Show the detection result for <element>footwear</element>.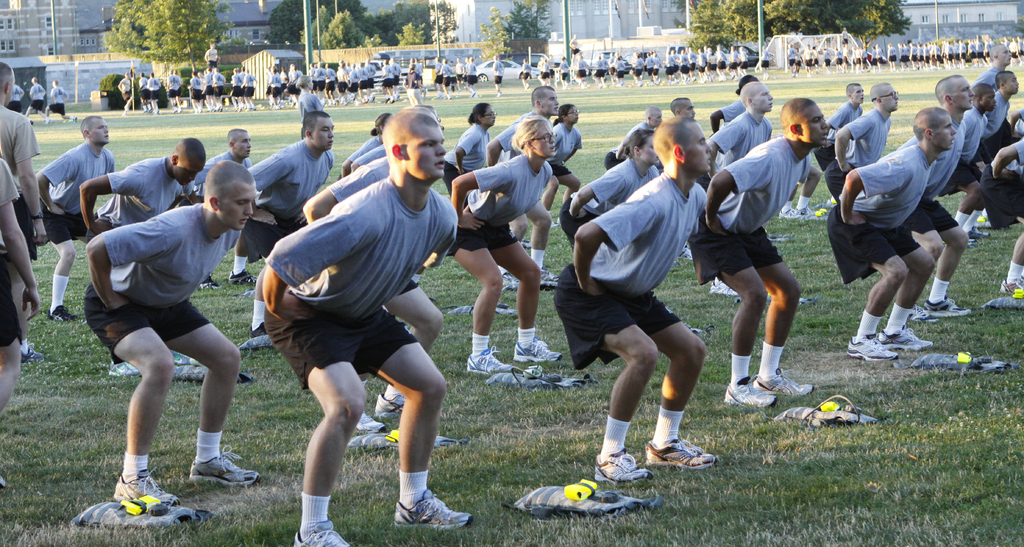
463/343/503/374.
